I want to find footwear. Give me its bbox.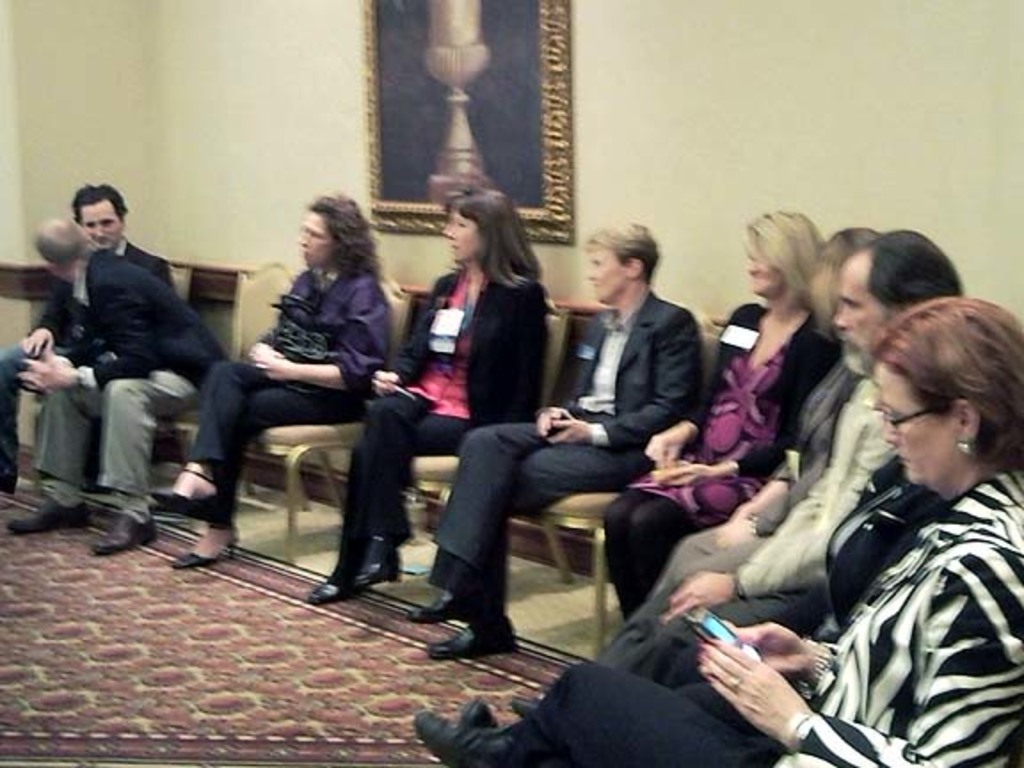
<region>352, 535, 400, 587</region>.
